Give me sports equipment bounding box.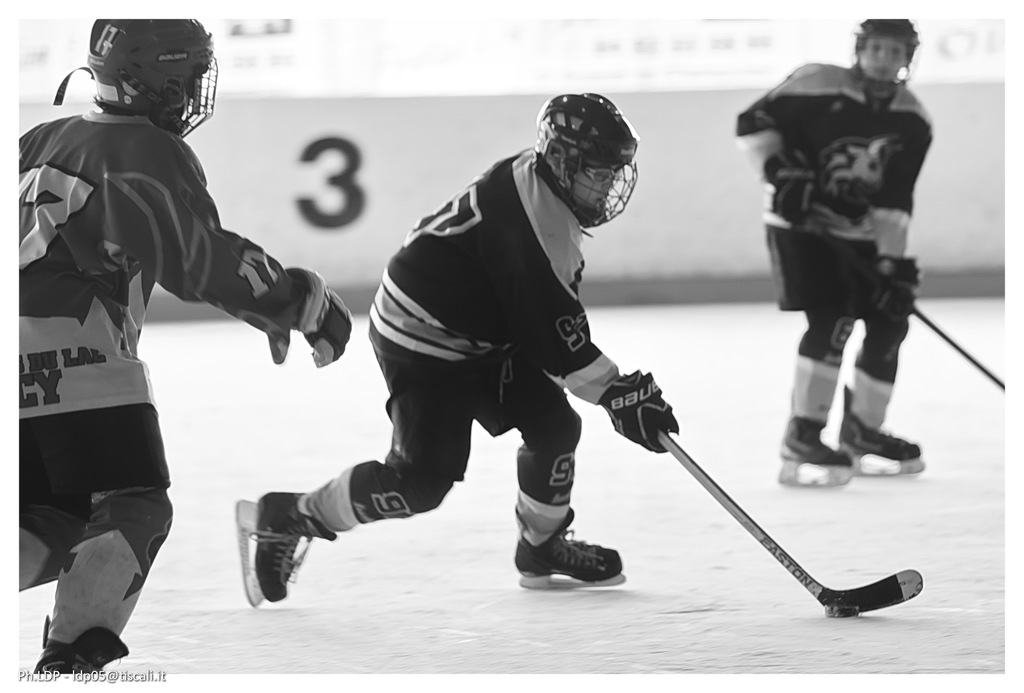
(33,631,136,683).
